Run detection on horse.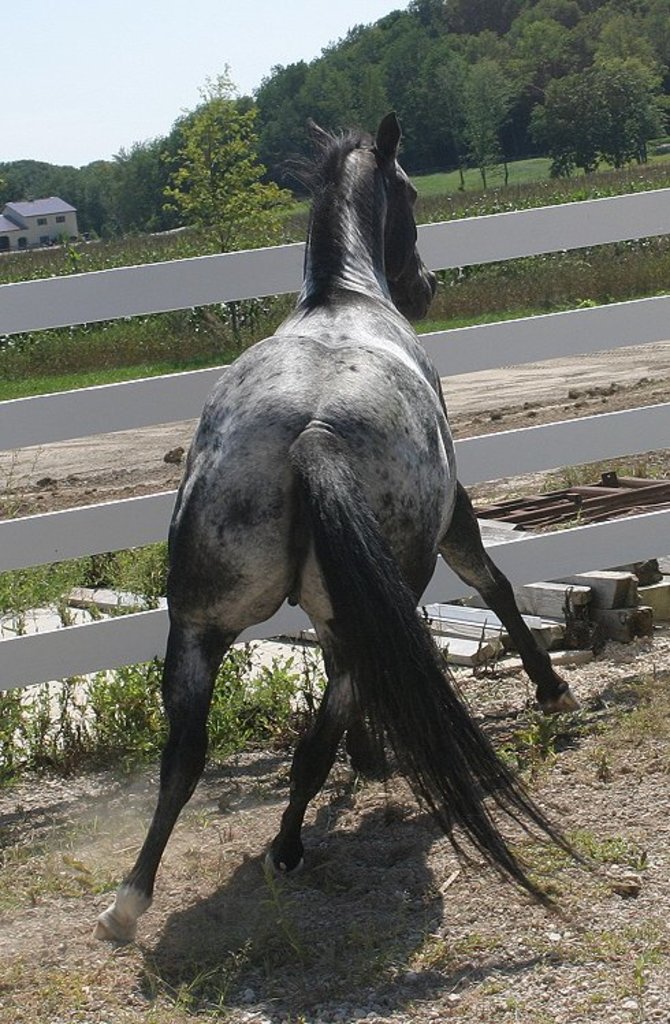
Result: 79,105,621,941.
